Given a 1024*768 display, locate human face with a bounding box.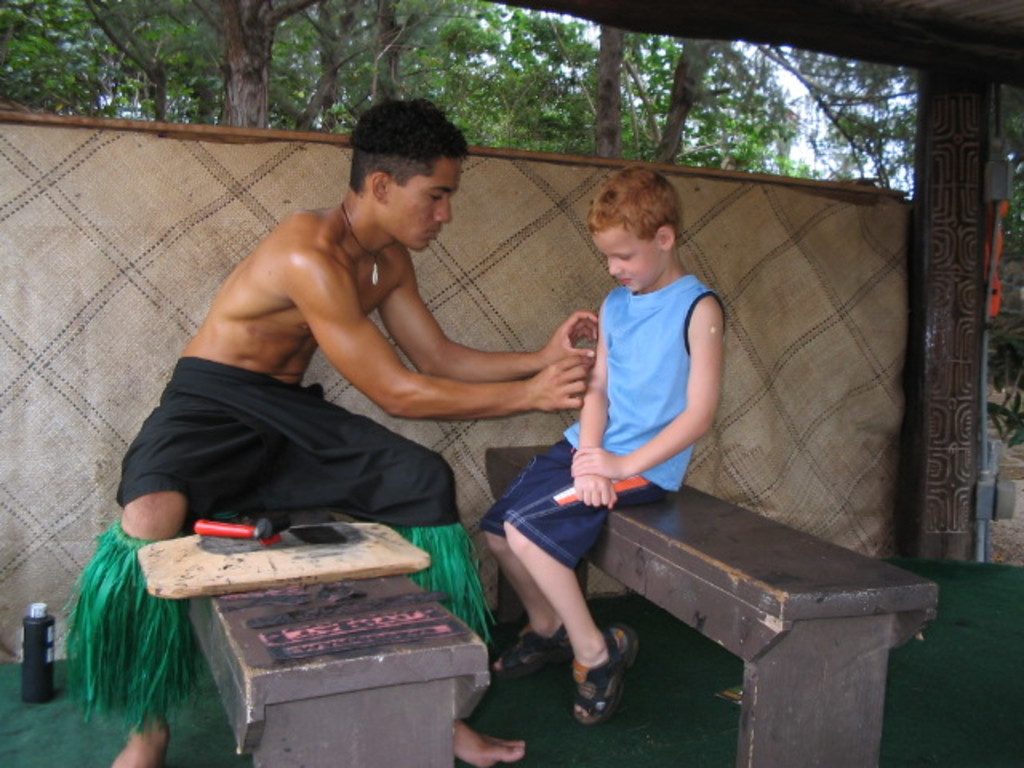
Located: 390/158/464/254.
